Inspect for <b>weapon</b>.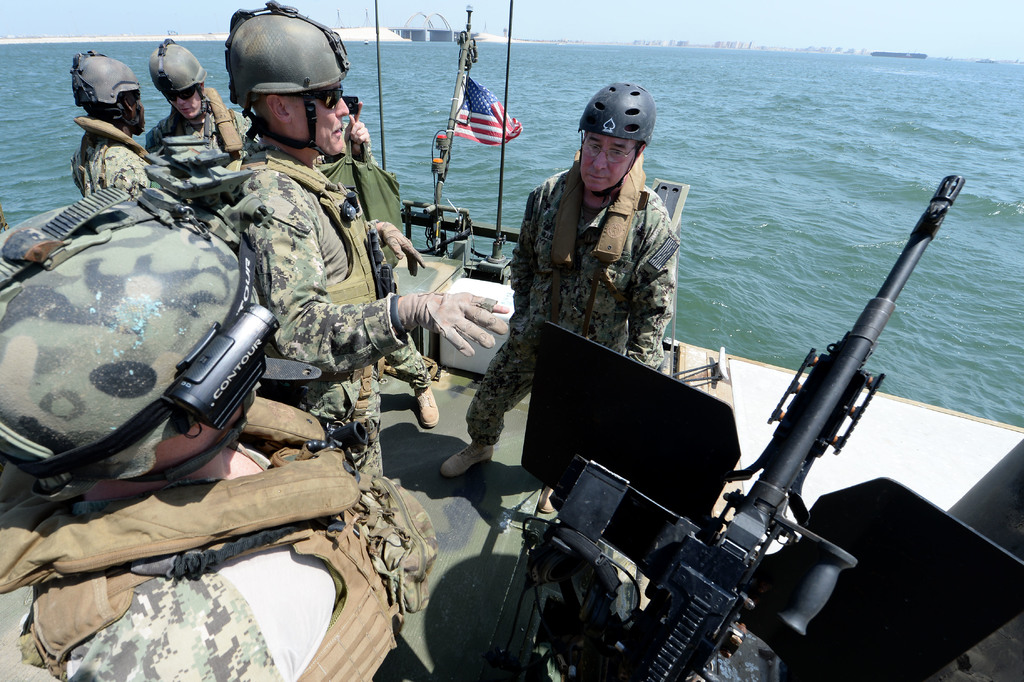
Inspection: box(451, 136, 959, 642).
